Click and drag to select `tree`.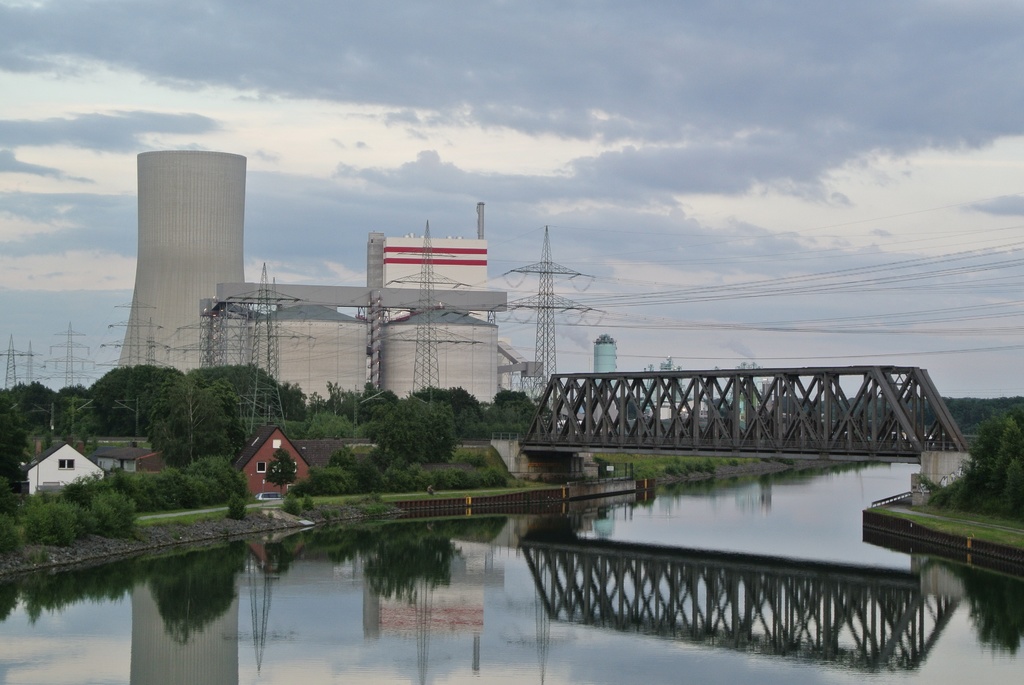
Selection: {"left": 95, "top": 359, "right": 216, "bottom": 439}.
